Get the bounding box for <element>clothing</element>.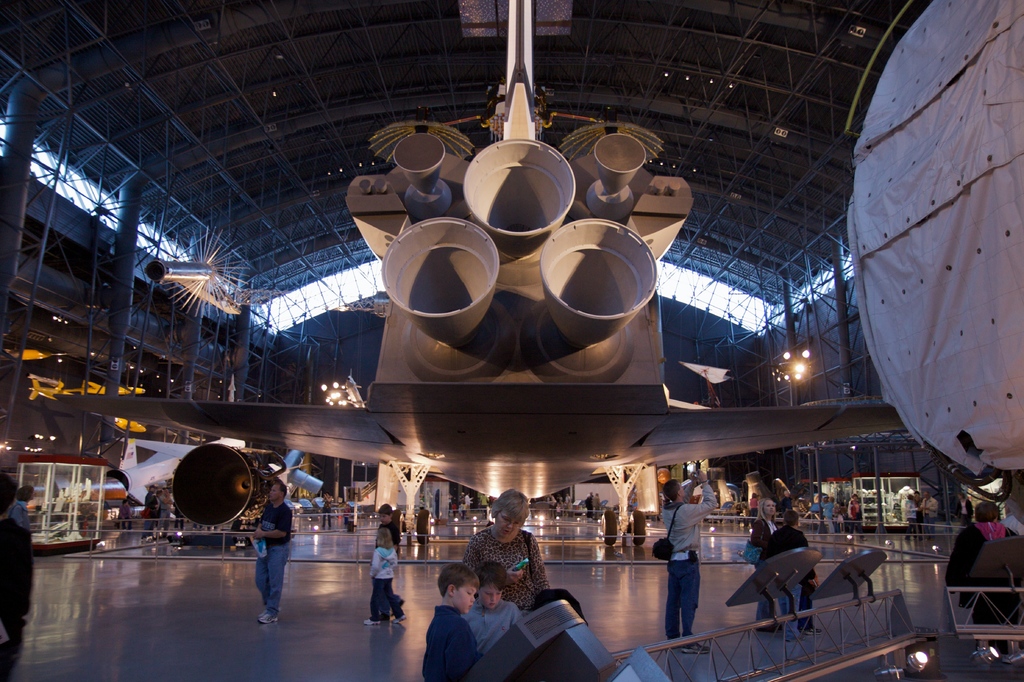
<bbox>585, 494, 591, 516</bbox>.
